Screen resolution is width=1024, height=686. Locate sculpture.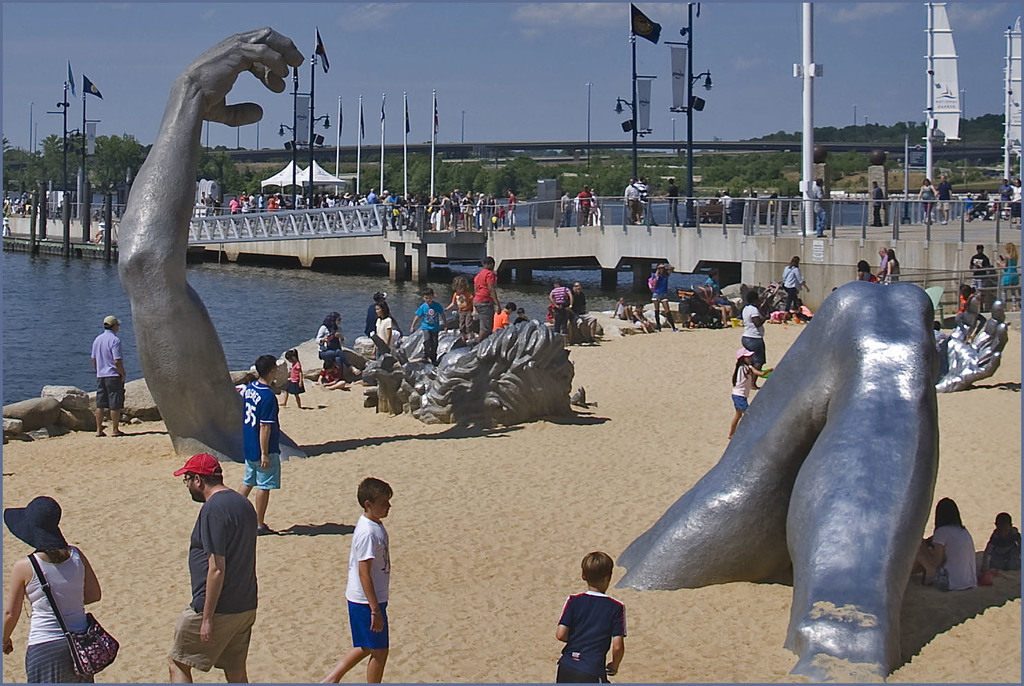
Rect(117, 31, 308, 456).
